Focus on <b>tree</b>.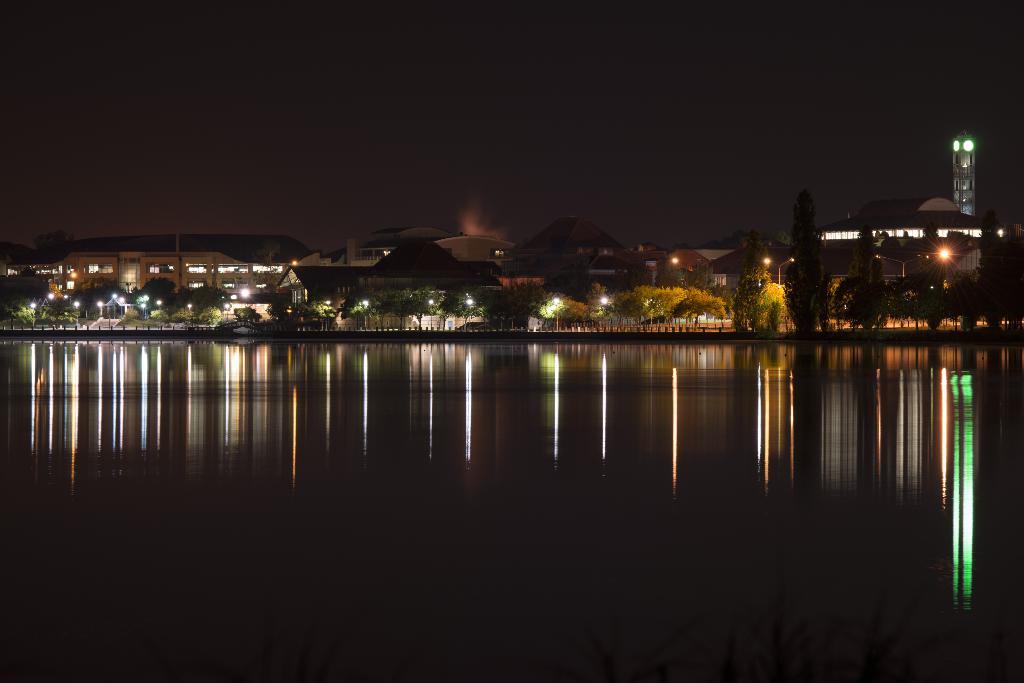
Focused at <bbox>604, 283, 685, 327</bbox>.
